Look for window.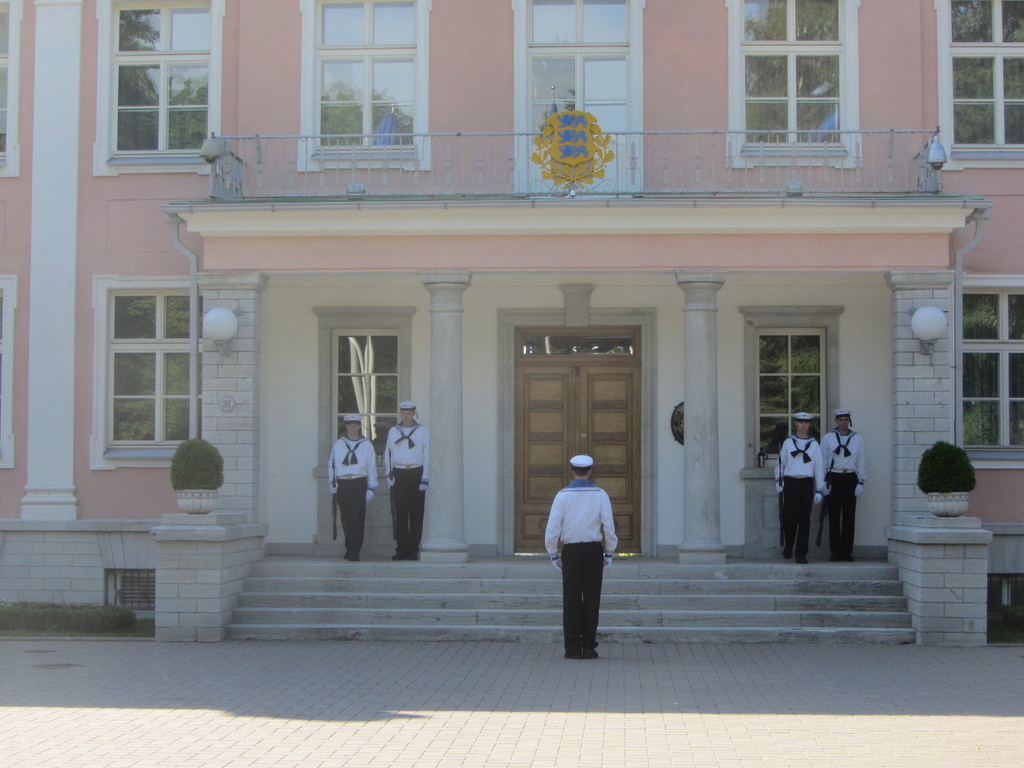
Found: select_region(306, 0, 428, 150).
